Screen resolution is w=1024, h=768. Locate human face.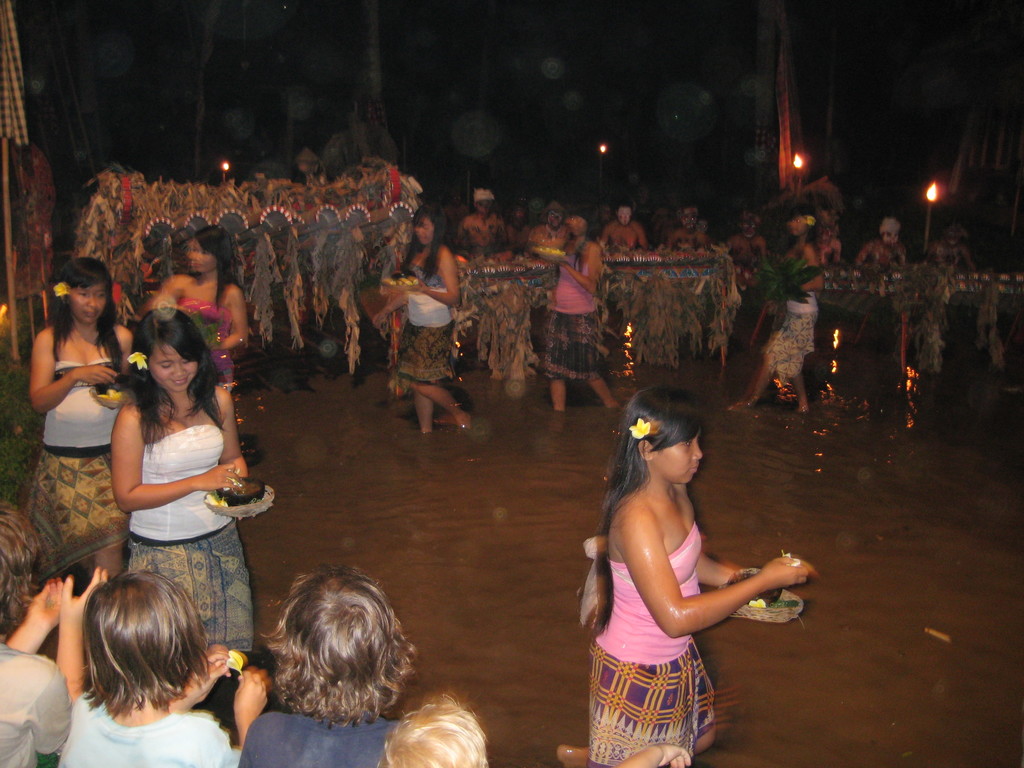
rect(73, 286, 108, 328).
